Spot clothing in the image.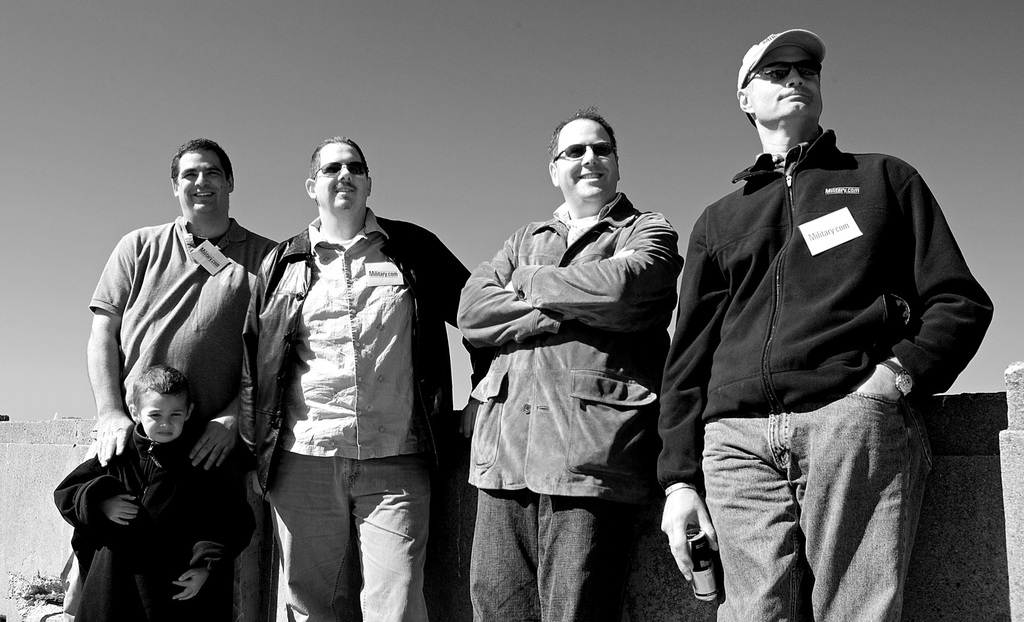
clothing found at {"x1": 680, "y1": 95, "x2": 982, "y2": 586}.
